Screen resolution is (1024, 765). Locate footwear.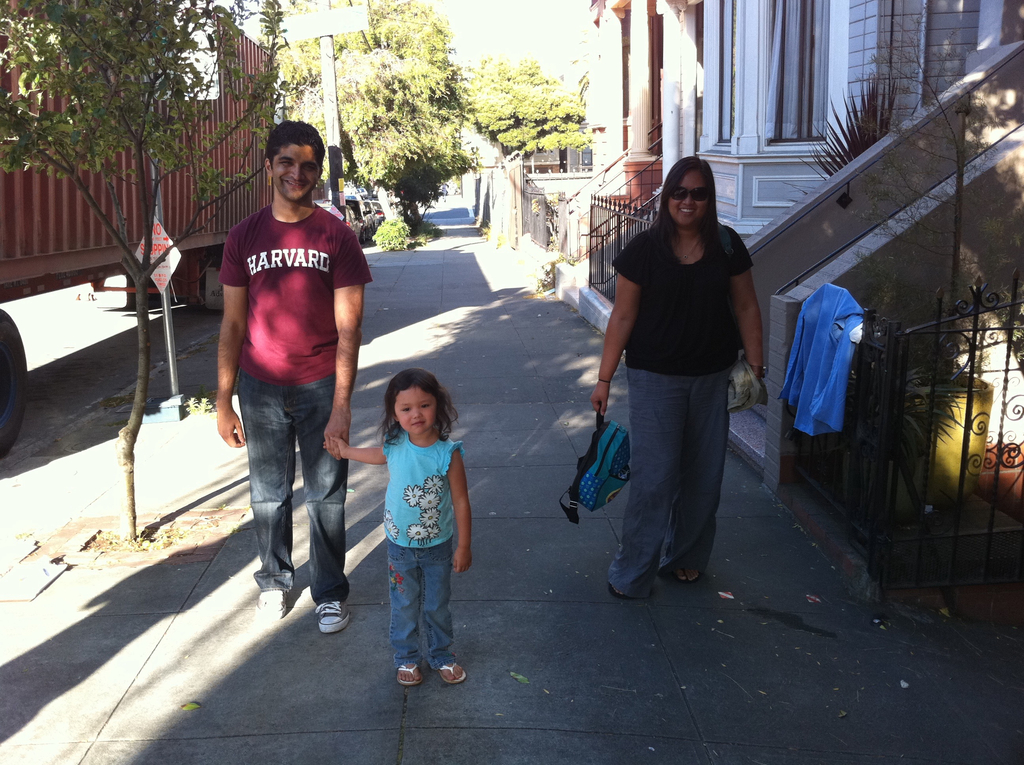
BBox(314, 600, 351, 634).
